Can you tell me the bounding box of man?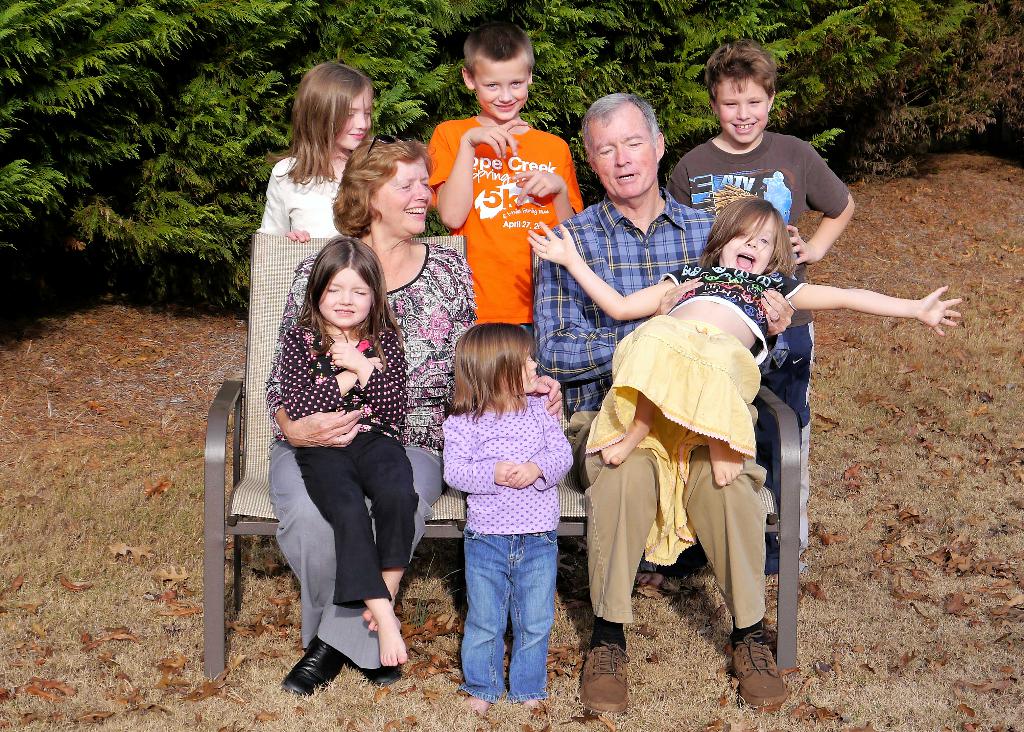
l=602, t=203, r=845, b=653.
